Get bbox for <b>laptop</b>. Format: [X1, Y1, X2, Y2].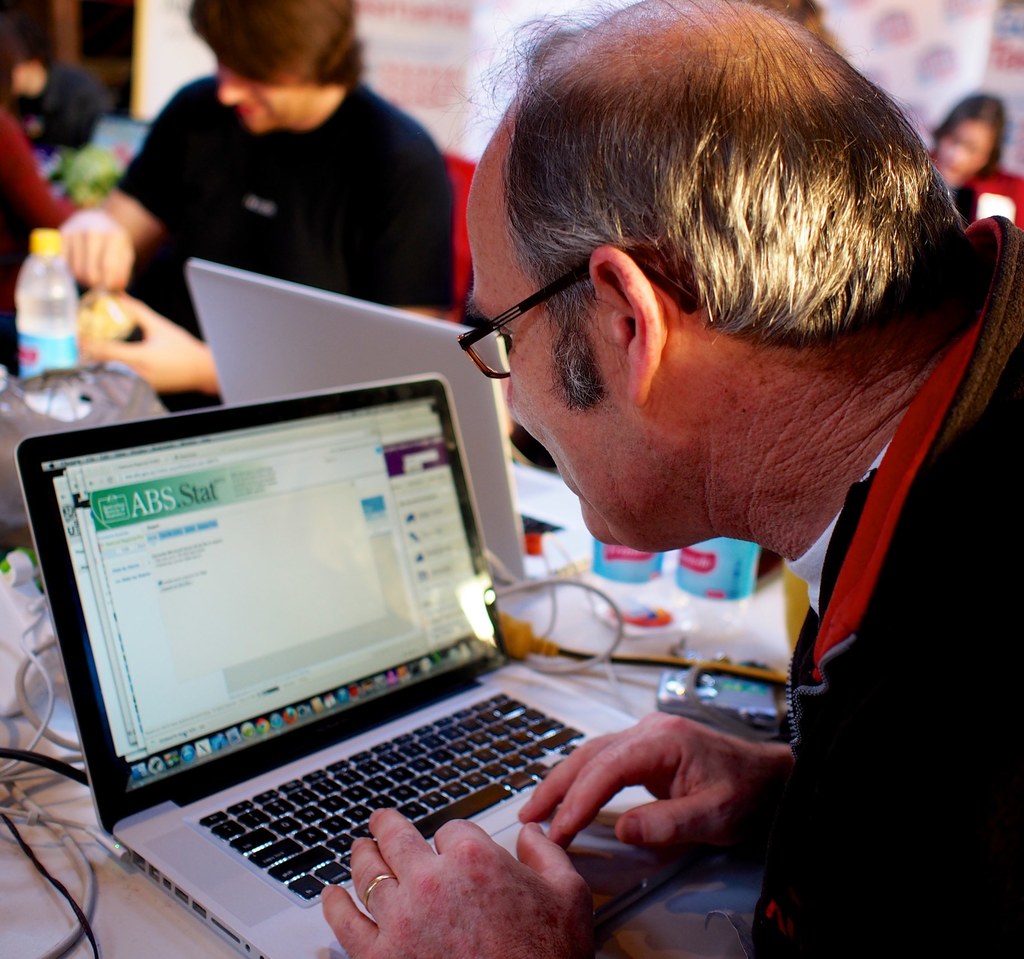
[187, 259, 596, 584].
